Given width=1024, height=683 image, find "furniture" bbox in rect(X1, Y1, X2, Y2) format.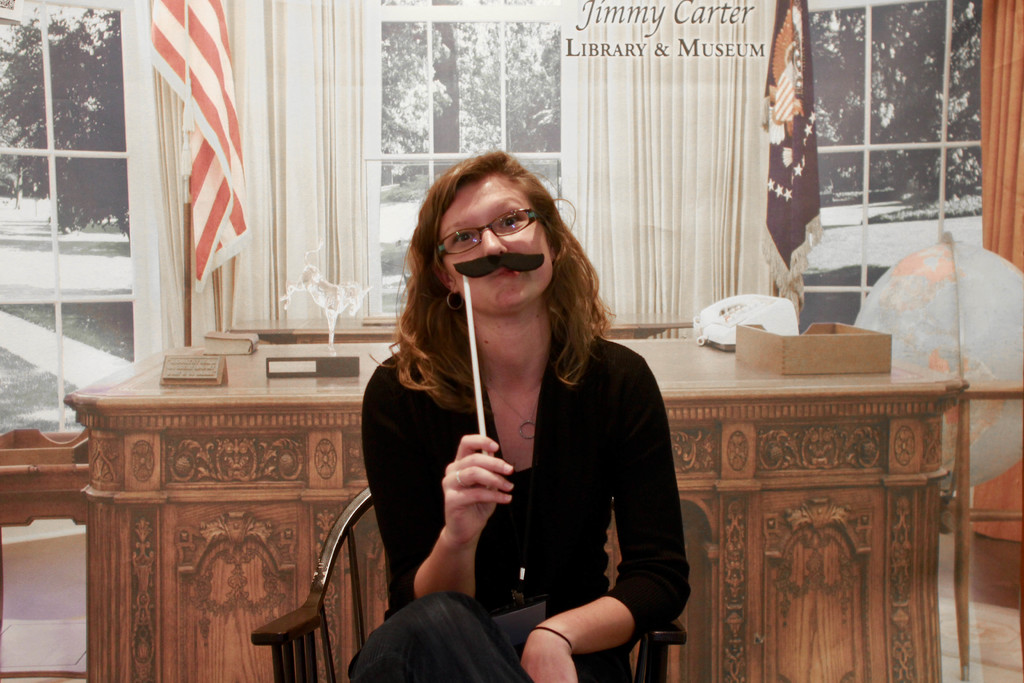
rect(250, 486, 687, 682).
